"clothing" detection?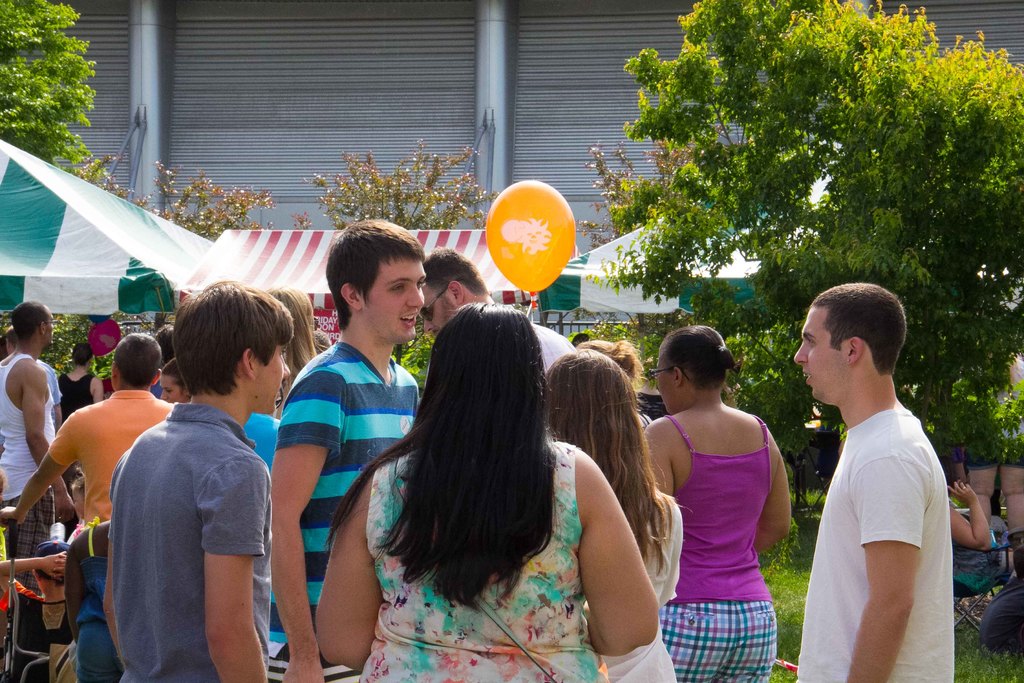
(358,440,602,681)
